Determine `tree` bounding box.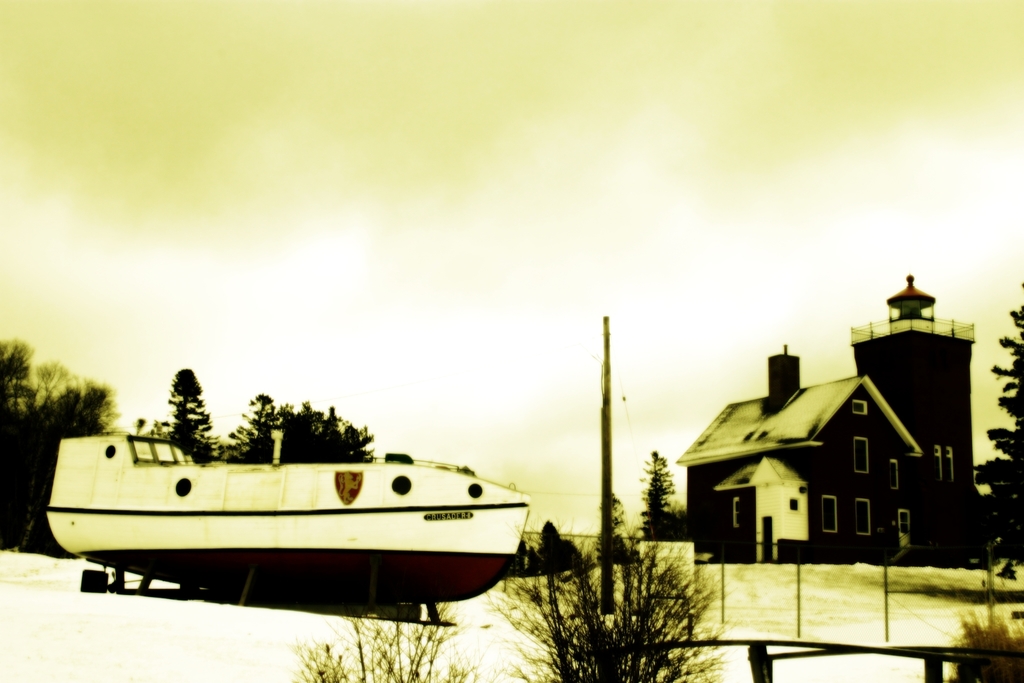
Determined: x1=972 y1=458 x2=1011 y2=588.
